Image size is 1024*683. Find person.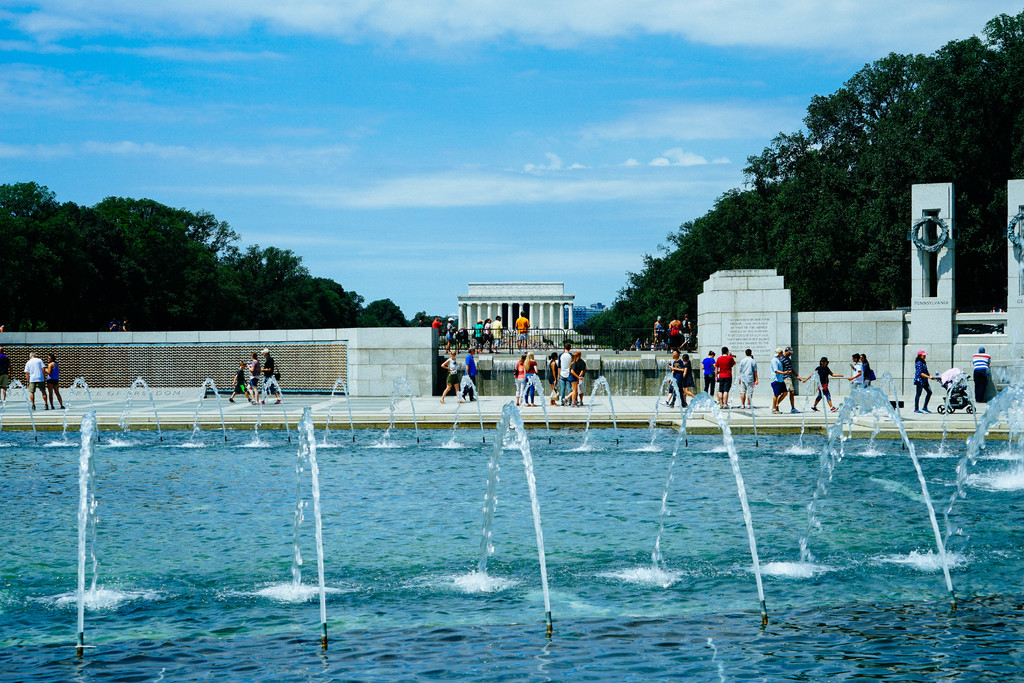
[461, 349, 478, 403].
